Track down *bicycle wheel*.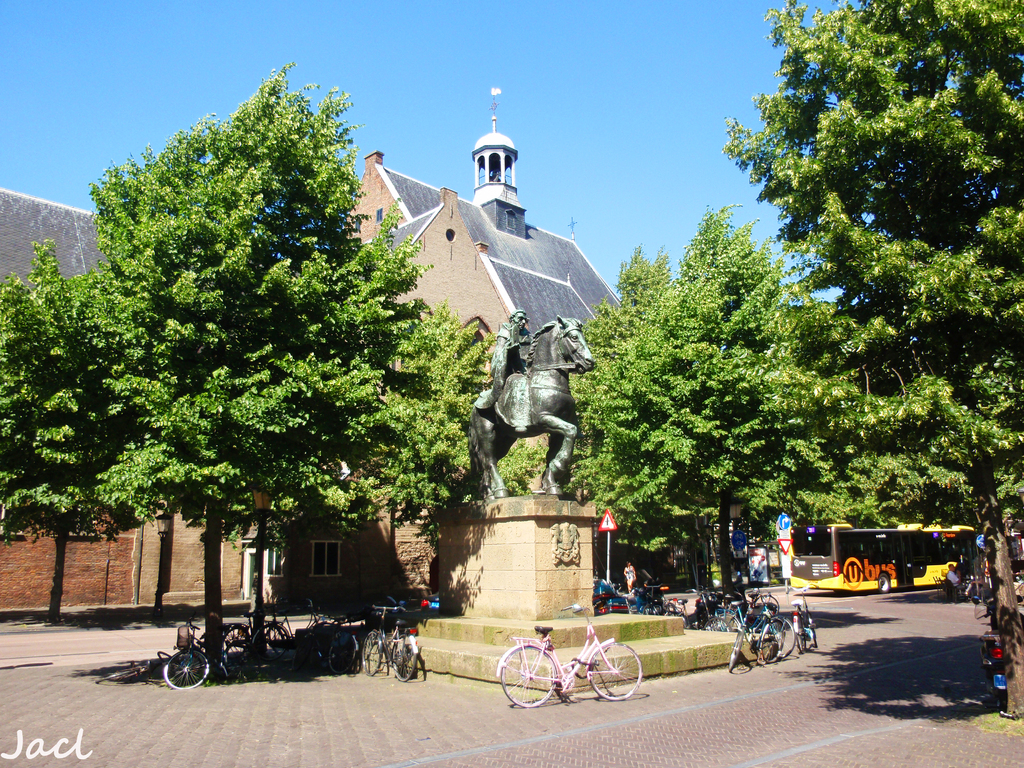
Tracked to box(359, 632, 379, 674).
